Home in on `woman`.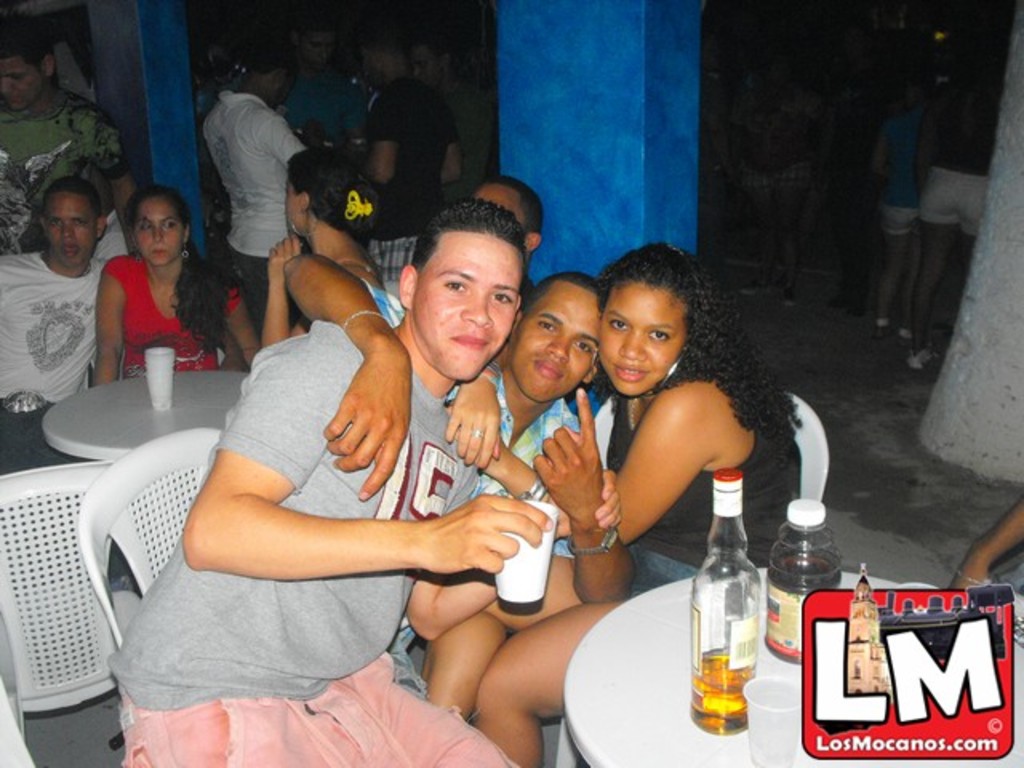
Homed in at {"left": 200, "top": 46, "right": 304, "bottom": 309}.
